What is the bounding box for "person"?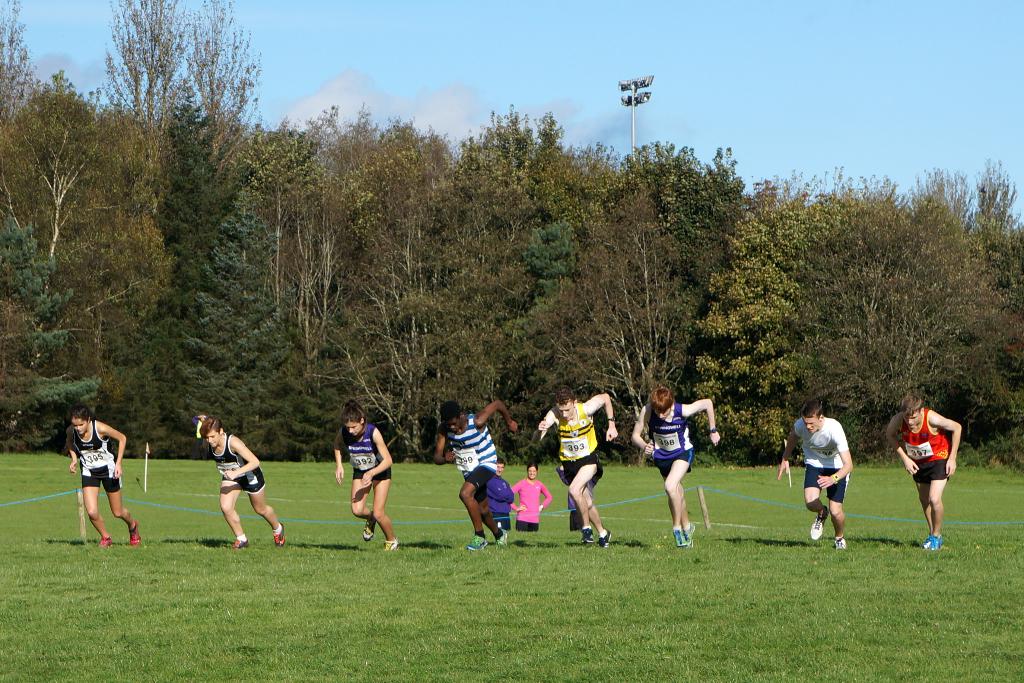
pyautogui.locateOnScreen(803, 403, 864, 556).
